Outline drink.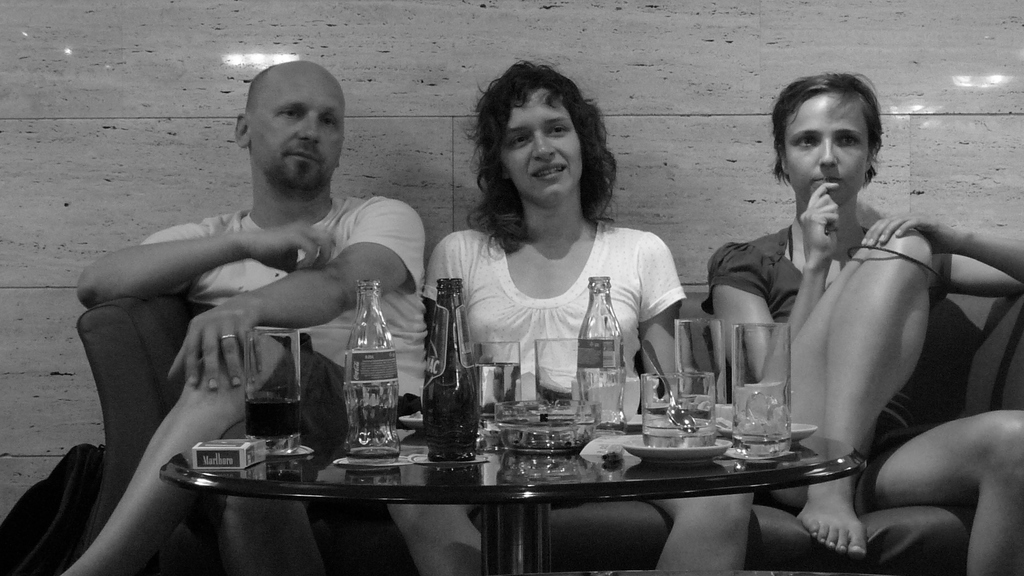
Outline: [x1=476, y1=364, x2=521, y2=417].
